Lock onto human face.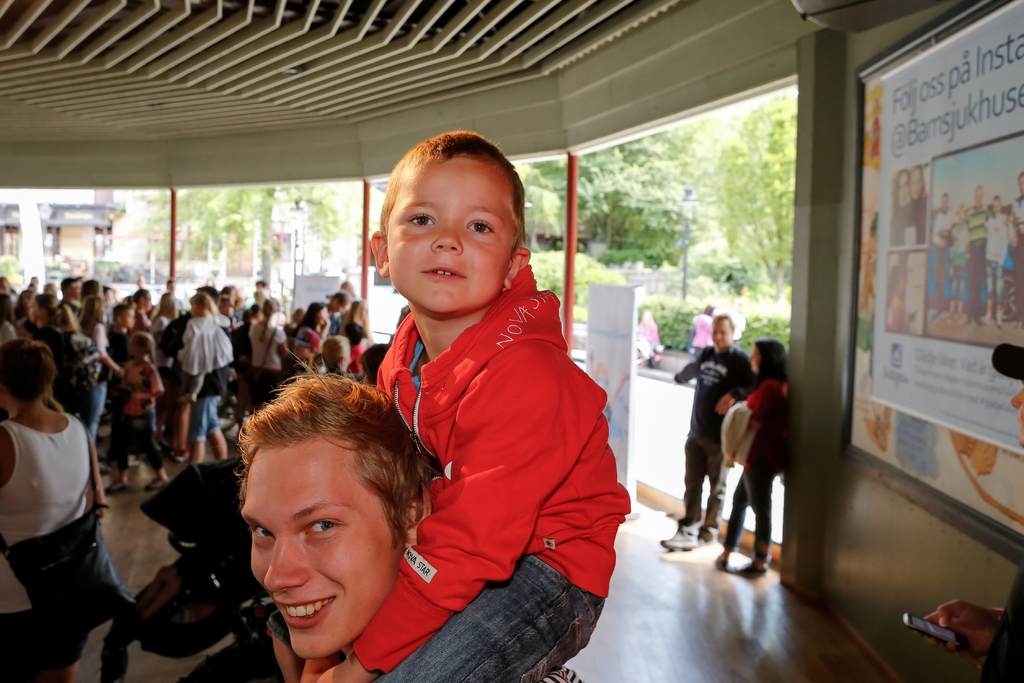
Locked: bbox=[911, 171, 922, 197].
